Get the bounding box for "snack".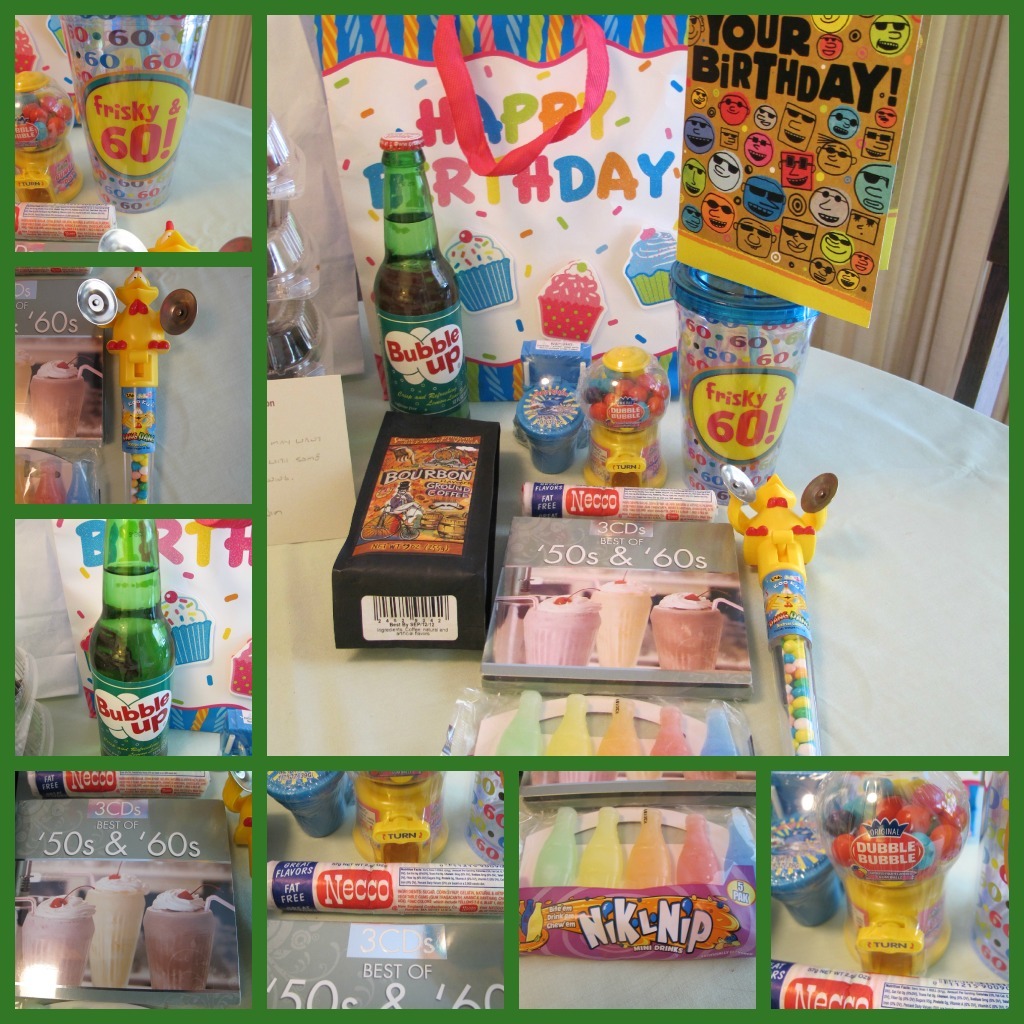
x1=27 y1=354 x2=82 y2=379.
